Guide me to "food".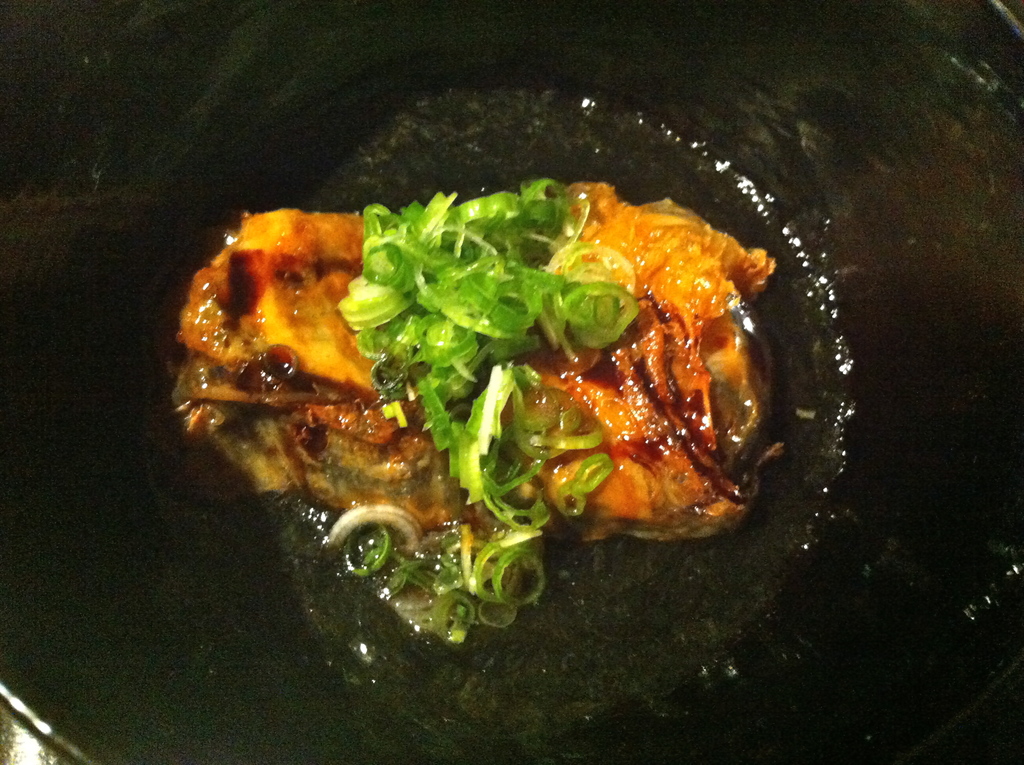
Guidance: 229 135 819 629.
